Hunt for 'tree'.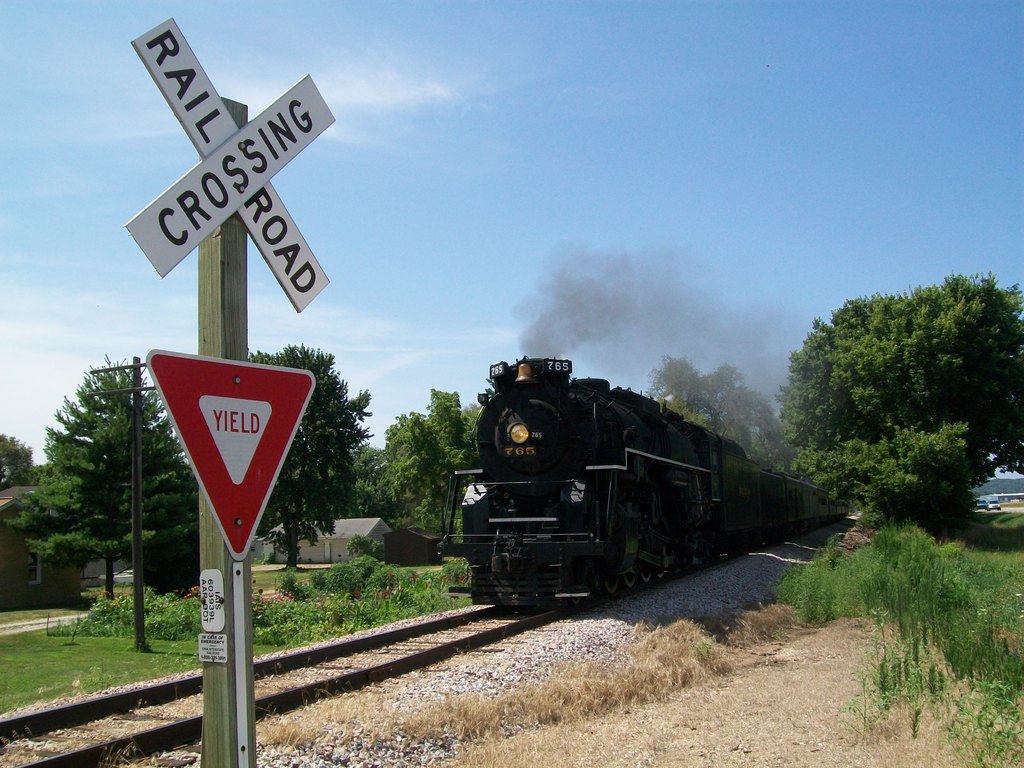
Hunted down at 761,271,1006,559.
